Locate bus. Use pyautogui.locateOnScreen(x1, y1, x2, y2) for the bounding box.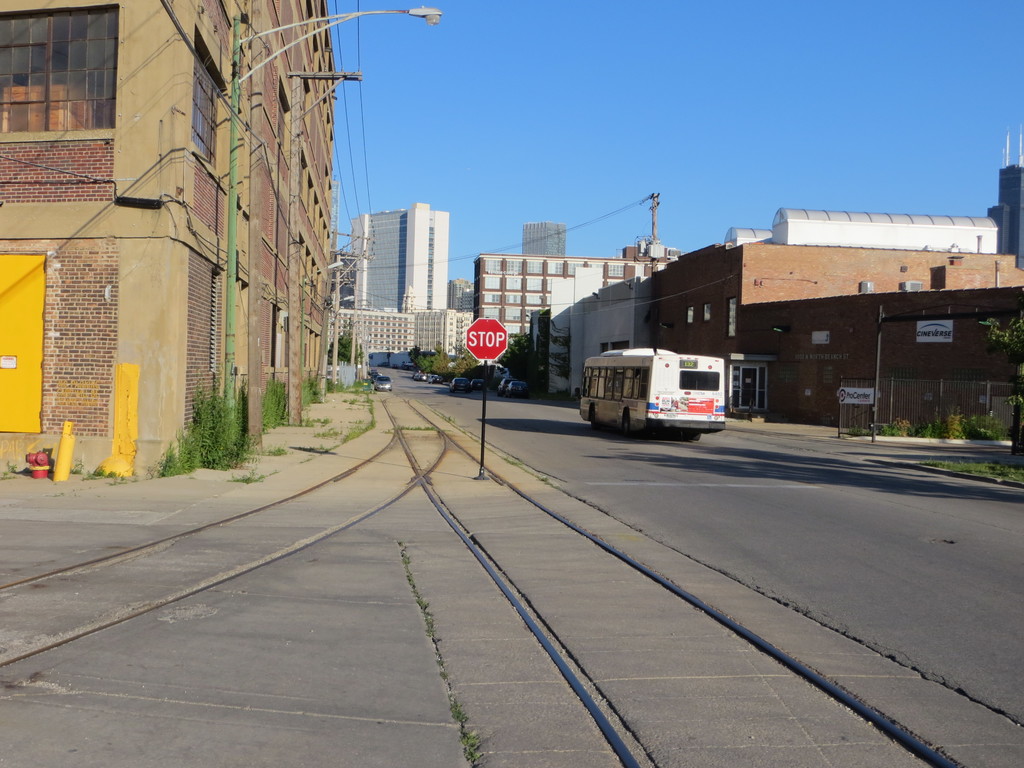
pyautogui.locateOnScreen(578, 346, 726, 436).
